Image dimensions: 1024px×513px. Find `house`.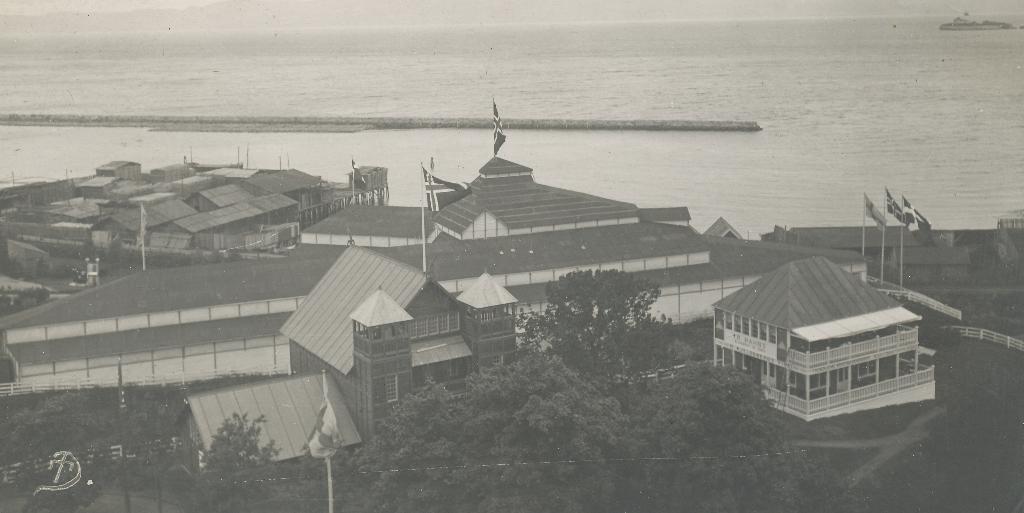
[x1=93, y1=155, x2=145, y2=182].
